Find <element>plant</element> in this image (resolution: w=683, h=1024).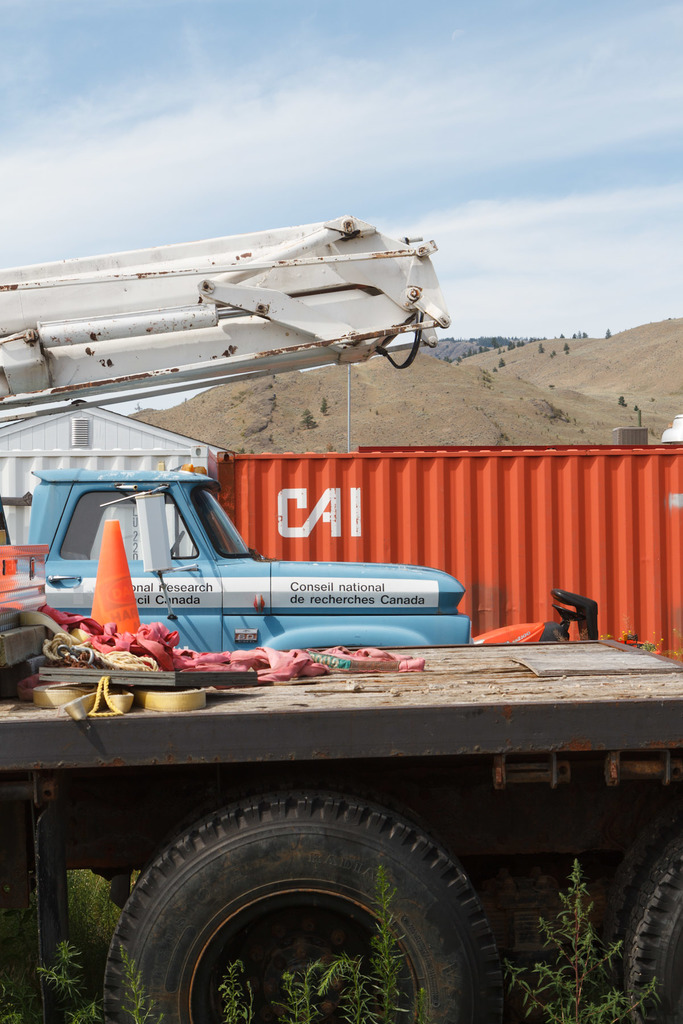
{"x1": 310, "y1": 951, "x2": 371, "y2": 1023}.
